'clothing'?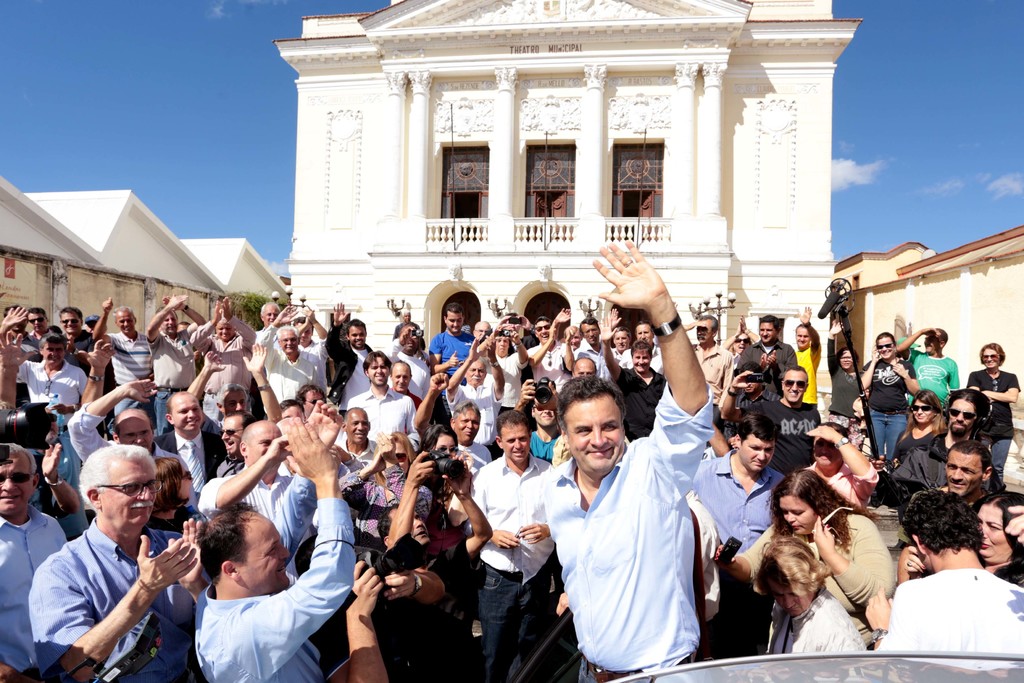
{"left": 305, "top": 593, "right": 361, "bottom": 682}
